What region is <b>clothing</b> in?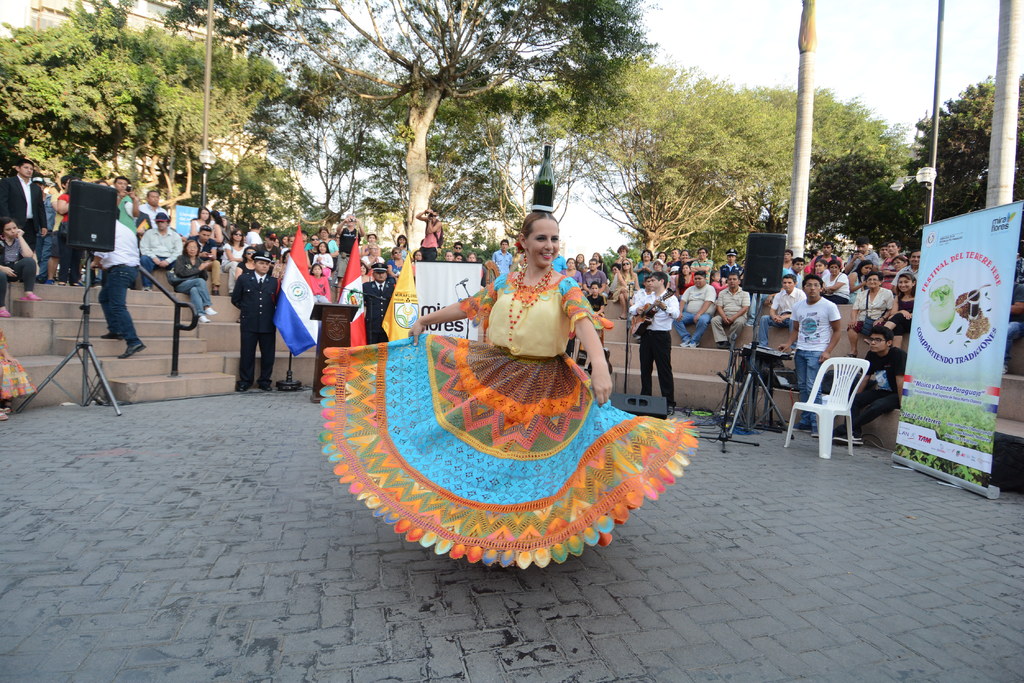
(375, 285, 676, 565).
